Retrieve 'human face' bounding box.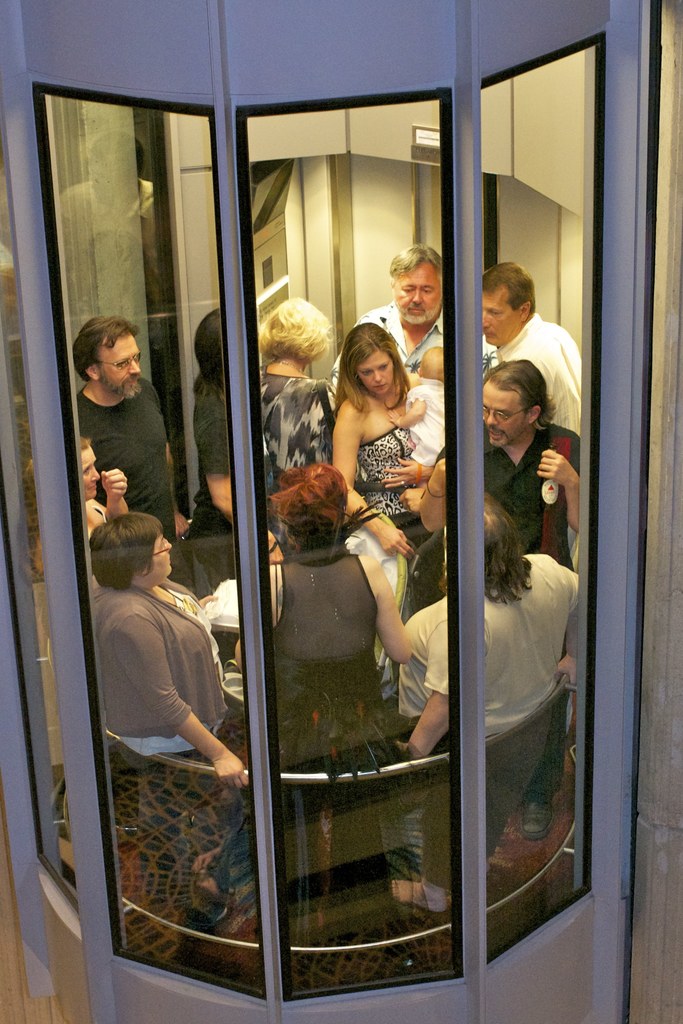
Bounding box: BBox(102, 333, 140, 393).
